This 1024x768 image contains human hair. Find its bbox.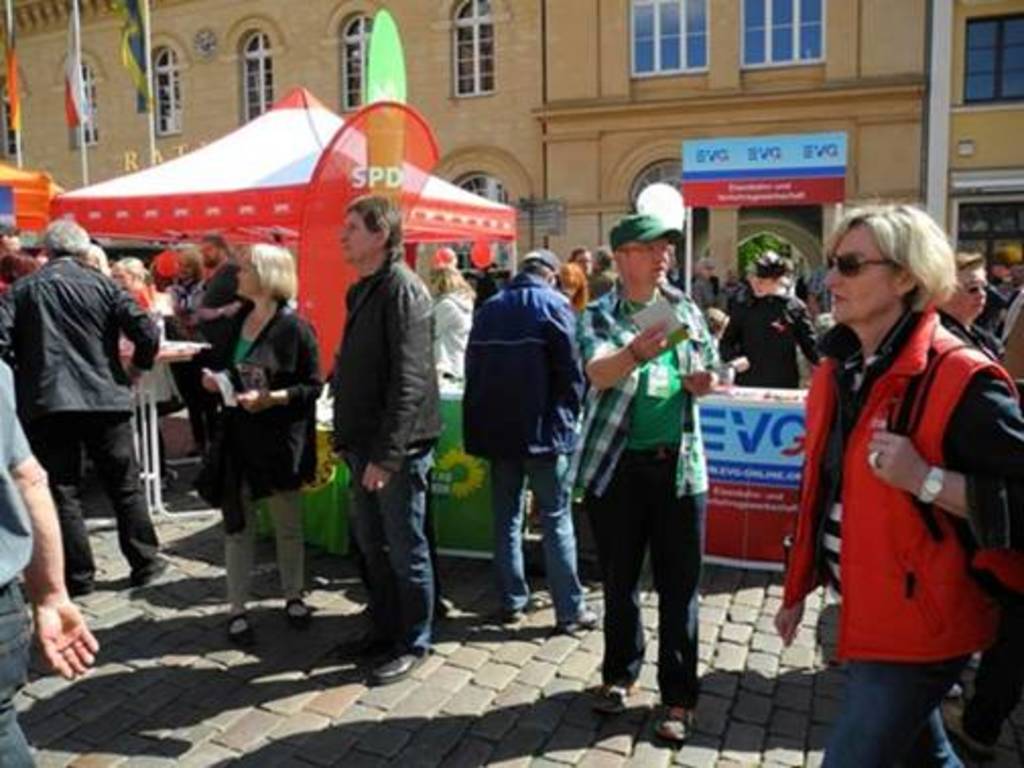
BBox(116, 256, 148, 284).
